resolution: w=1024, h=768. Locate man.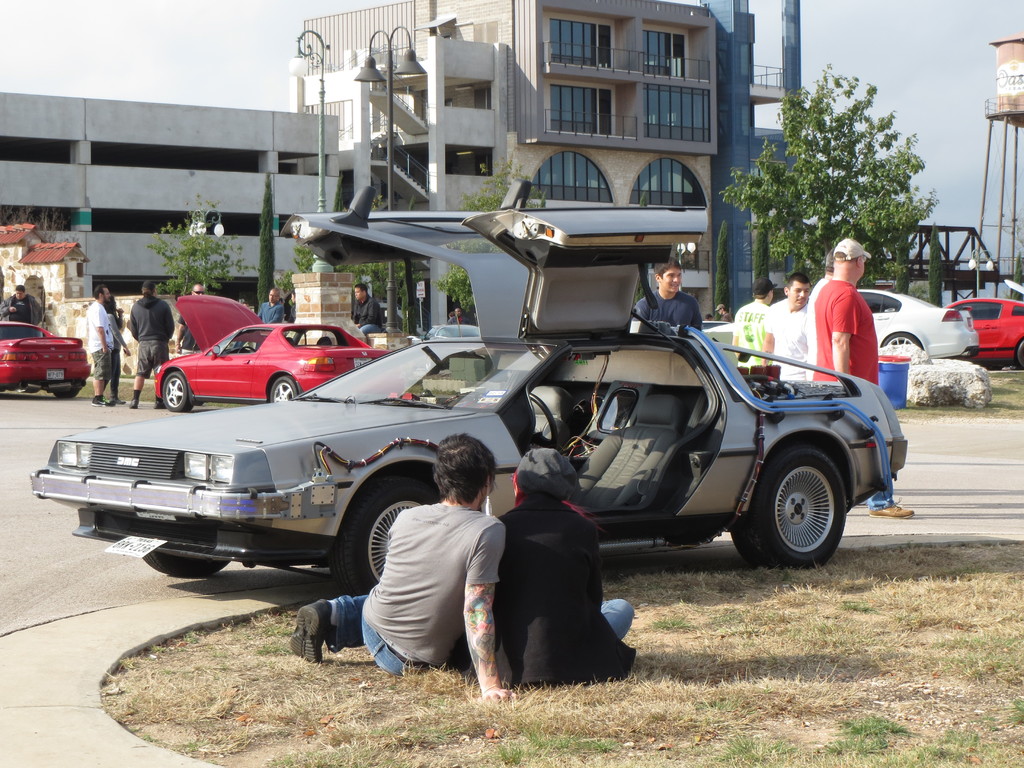
[2, 282, 45, 335].
